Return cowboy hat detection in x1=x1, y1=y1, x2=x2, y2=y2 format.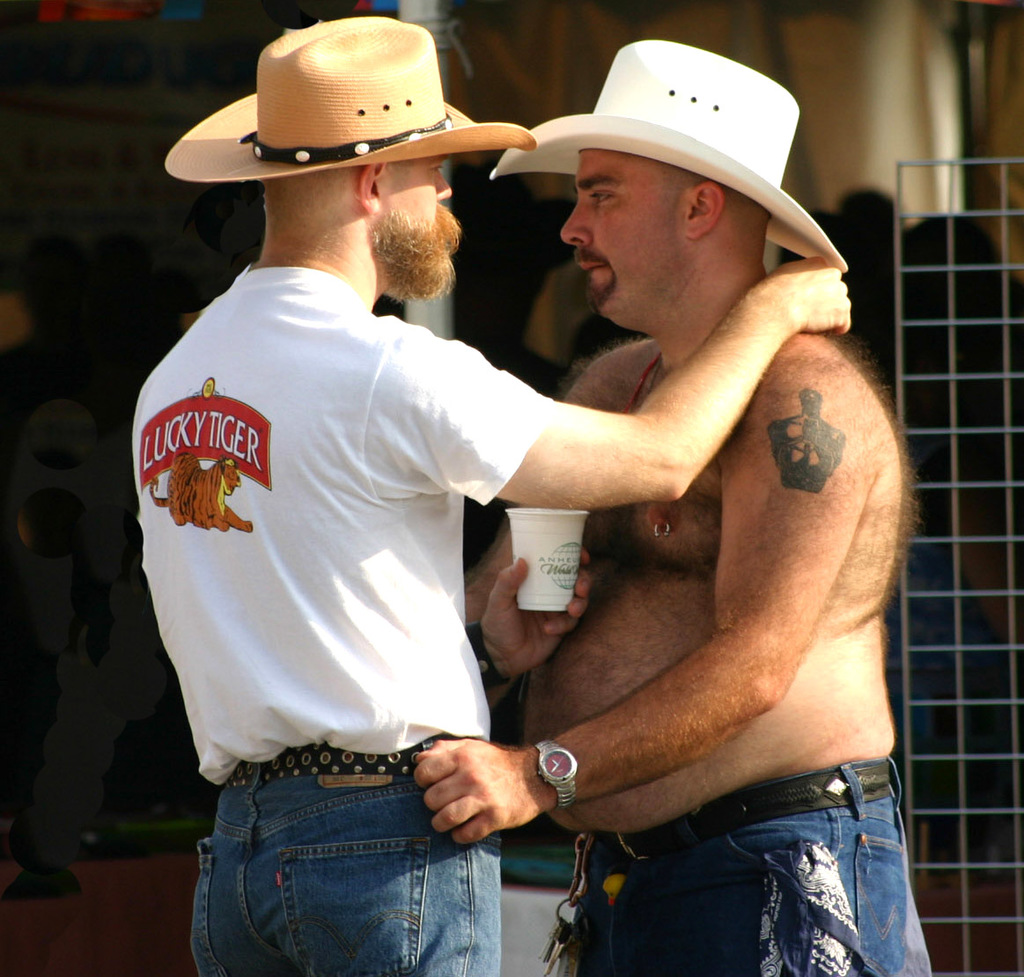
x1=497, y1=32, x2=851, y2=269.
